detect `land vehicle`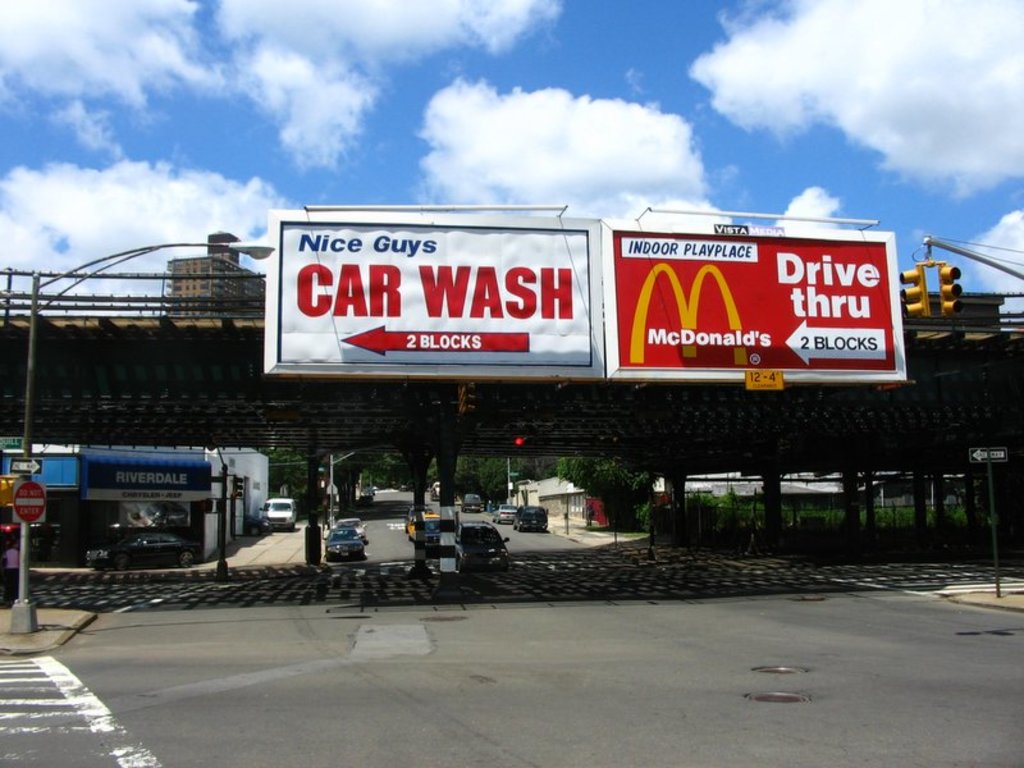
l=408, t=512, r=433, b=536
